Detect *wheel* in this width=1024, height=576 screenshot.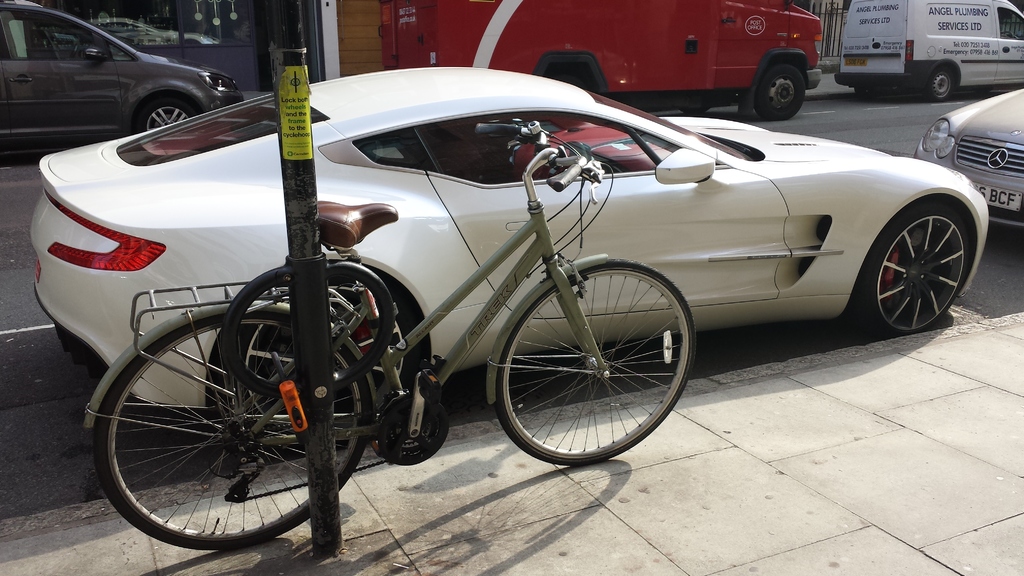
Detection: x1=851 y1=193 x2=976 y2=341.
